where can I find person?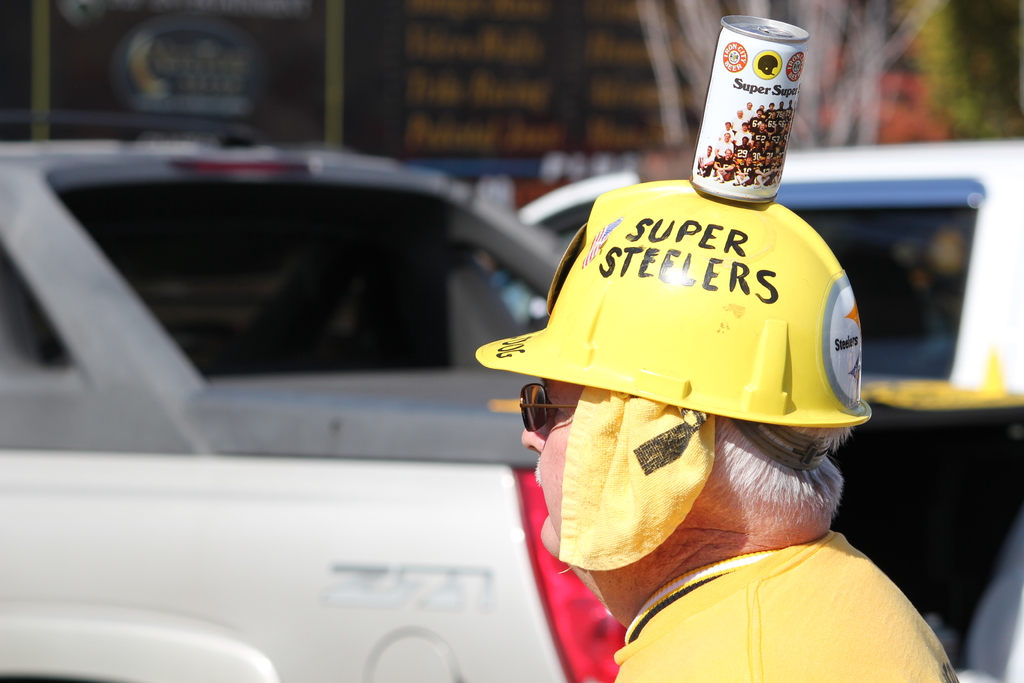
You can find it at box=[774, 124, 785, 140].
